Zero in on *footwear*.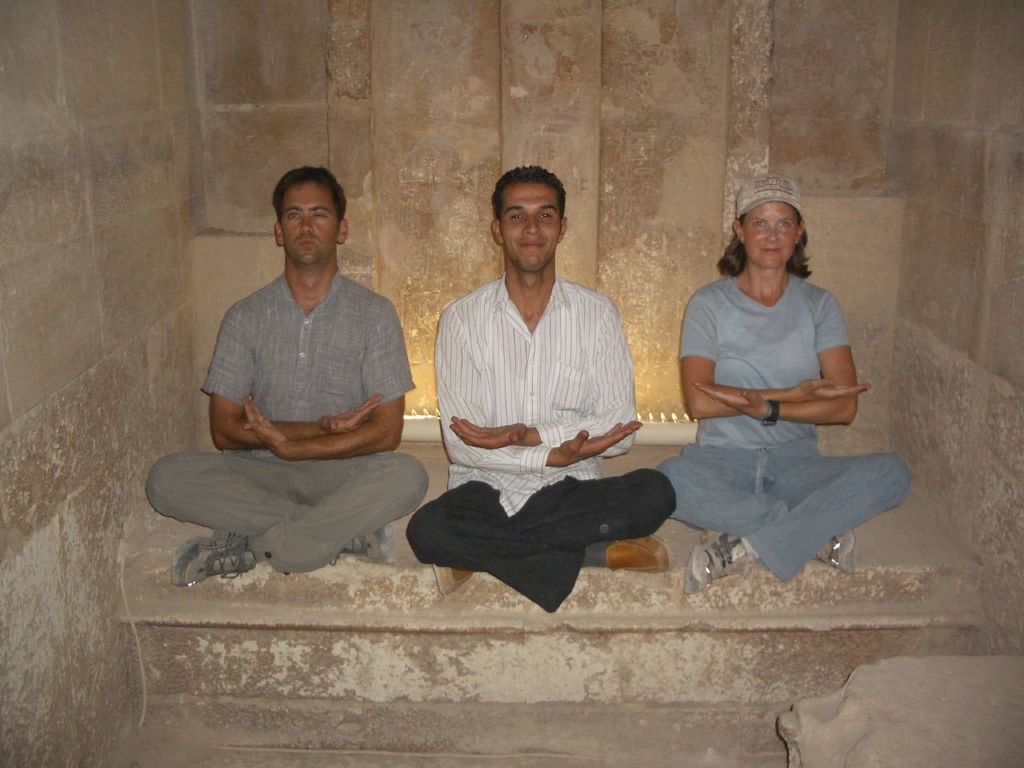
Zeroed in: Rect(167, 529, 250, 587).
